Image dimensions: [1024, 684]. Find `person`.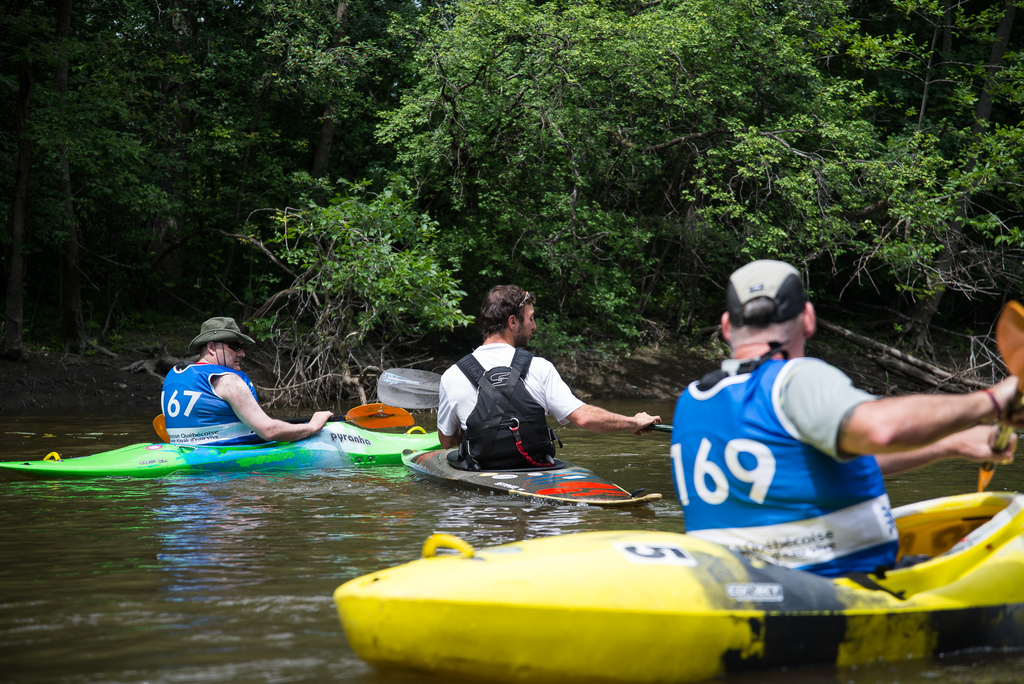
rect(439, 284, 662, 473).
